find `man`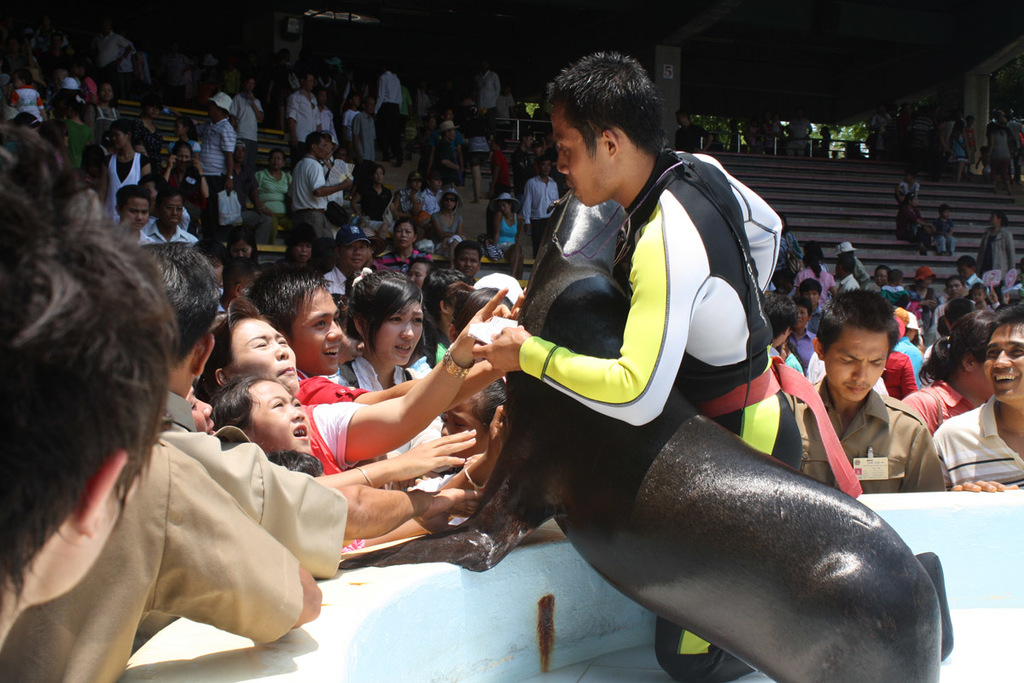
select_region(284, 69, 322, 159)
